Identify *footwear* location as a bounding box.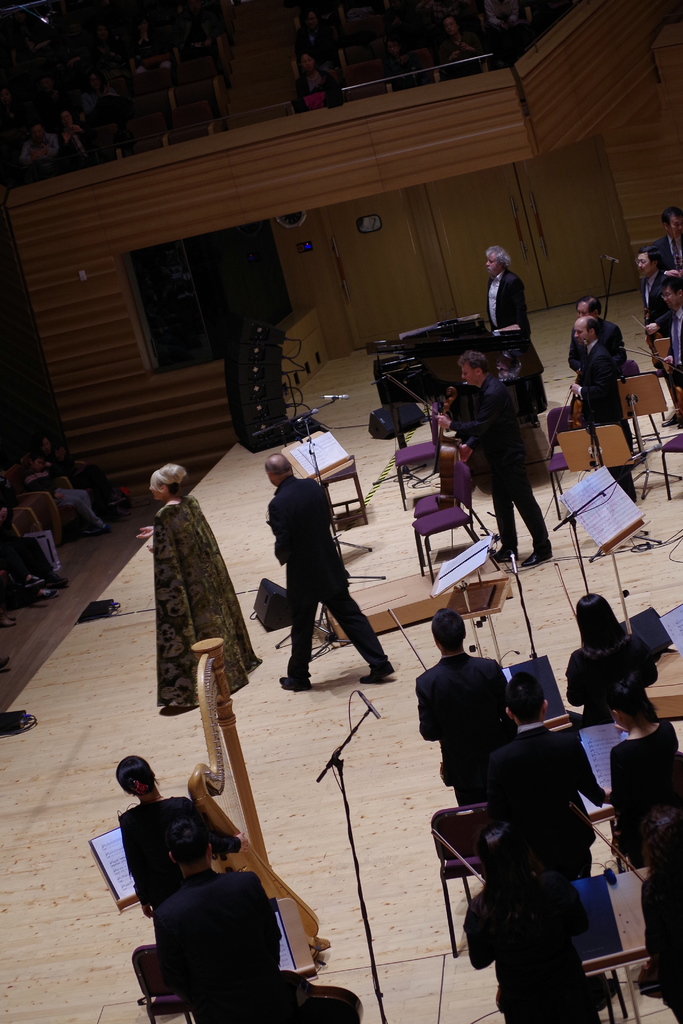
pyautogui.locateOnScreen(358, 660, 402, 683).
